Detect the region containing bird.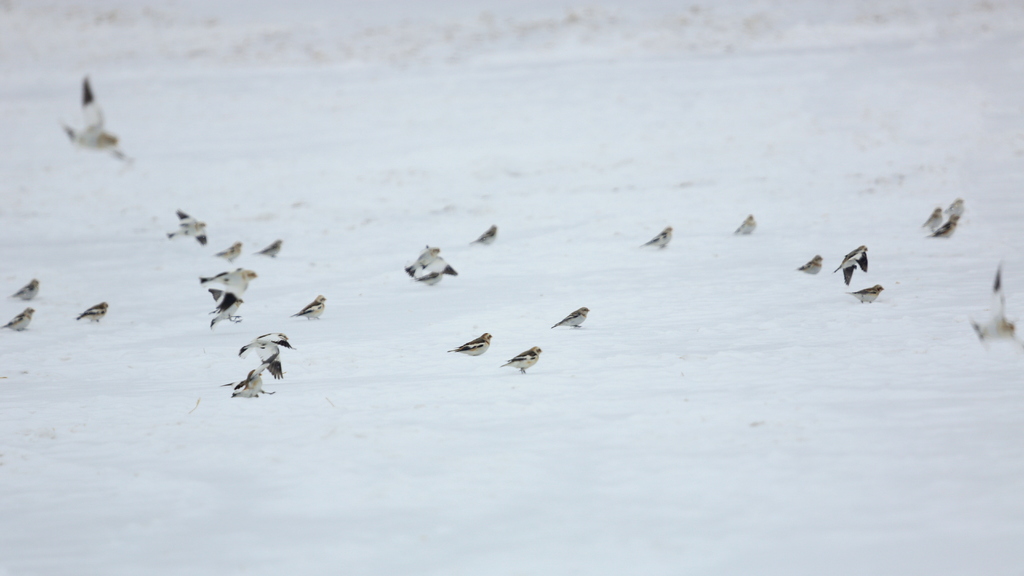
l=445, t=333, r=496, b=362.
